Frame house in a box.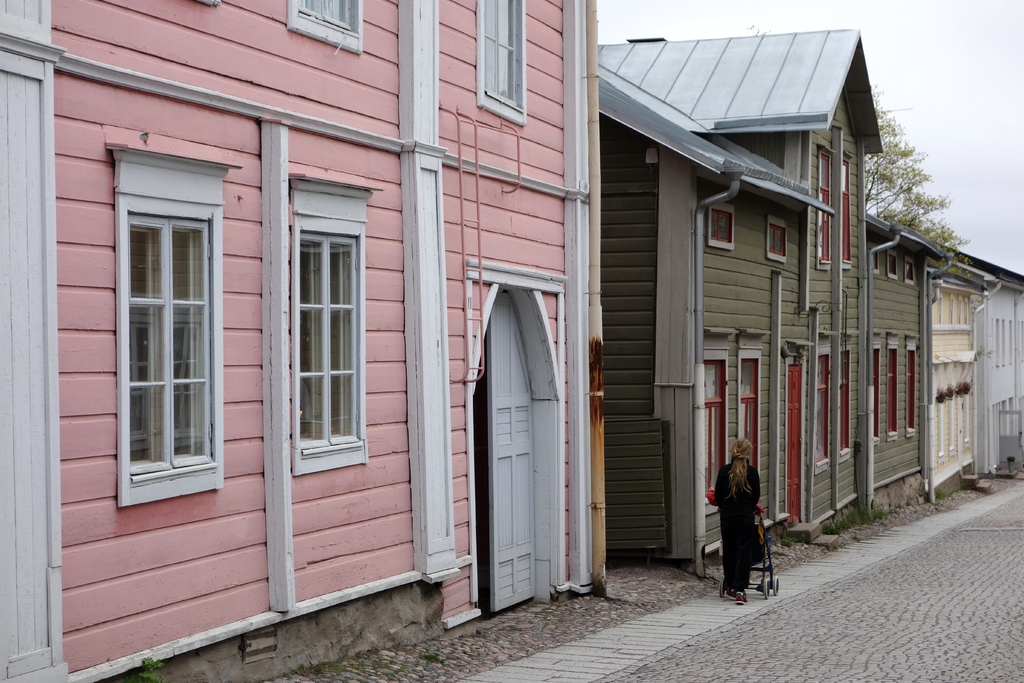
x1=0 y1=1 x2=611 y2=682.
